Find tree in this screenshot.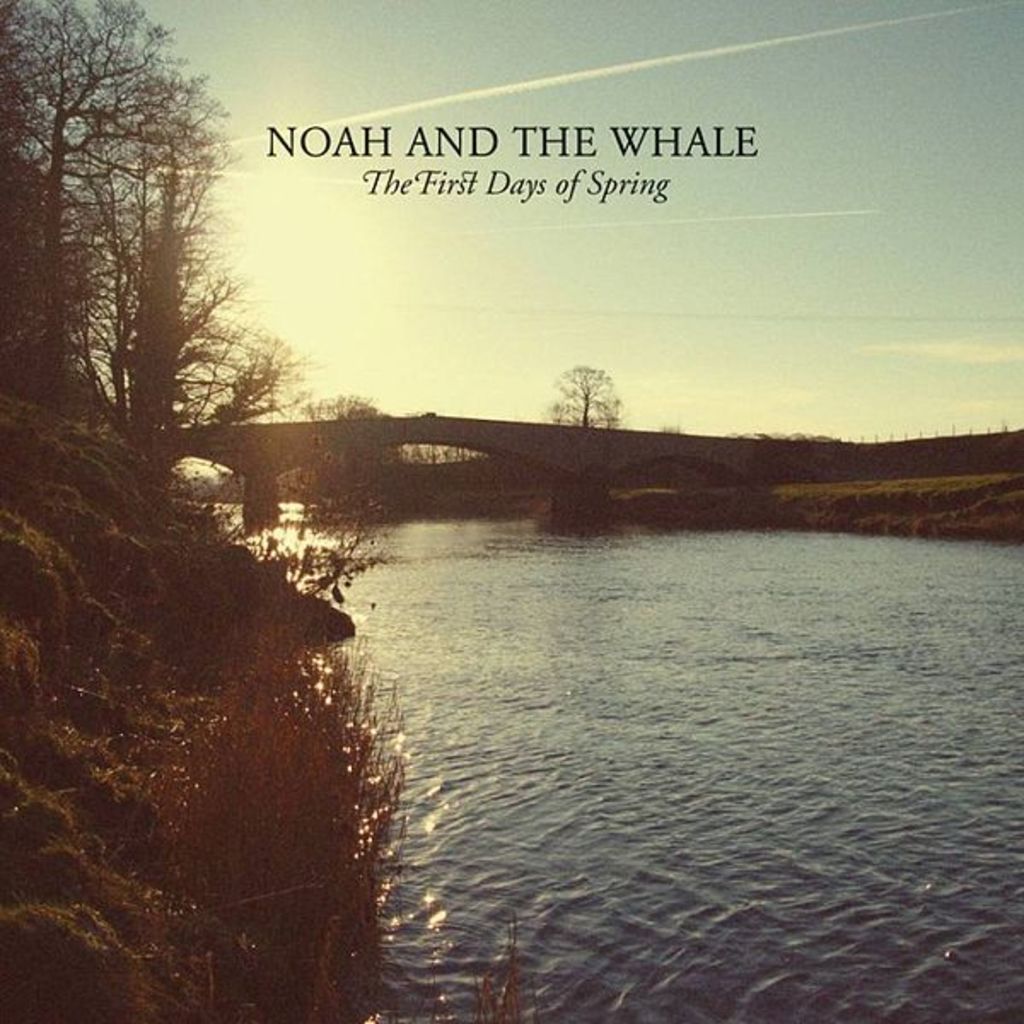
The bounding box for tree is box(541, 357, 631, 430).
